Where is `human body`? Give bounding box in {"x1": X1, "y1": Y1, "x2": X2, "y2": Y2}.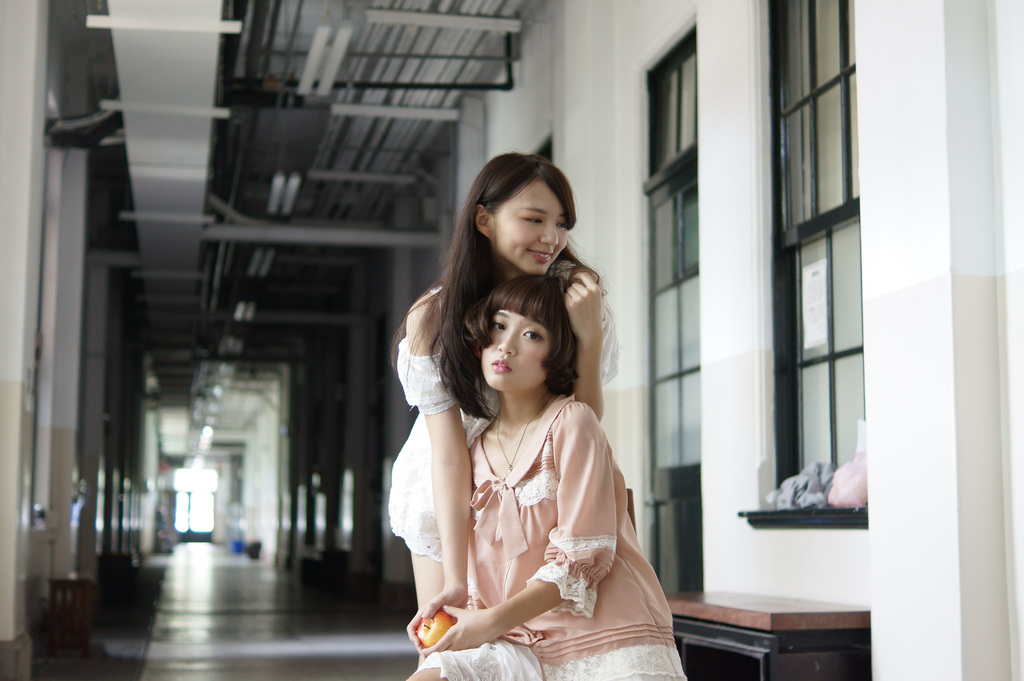
{"x1": 399, "y1": 274, "x2": 694, "y2": 680}.
